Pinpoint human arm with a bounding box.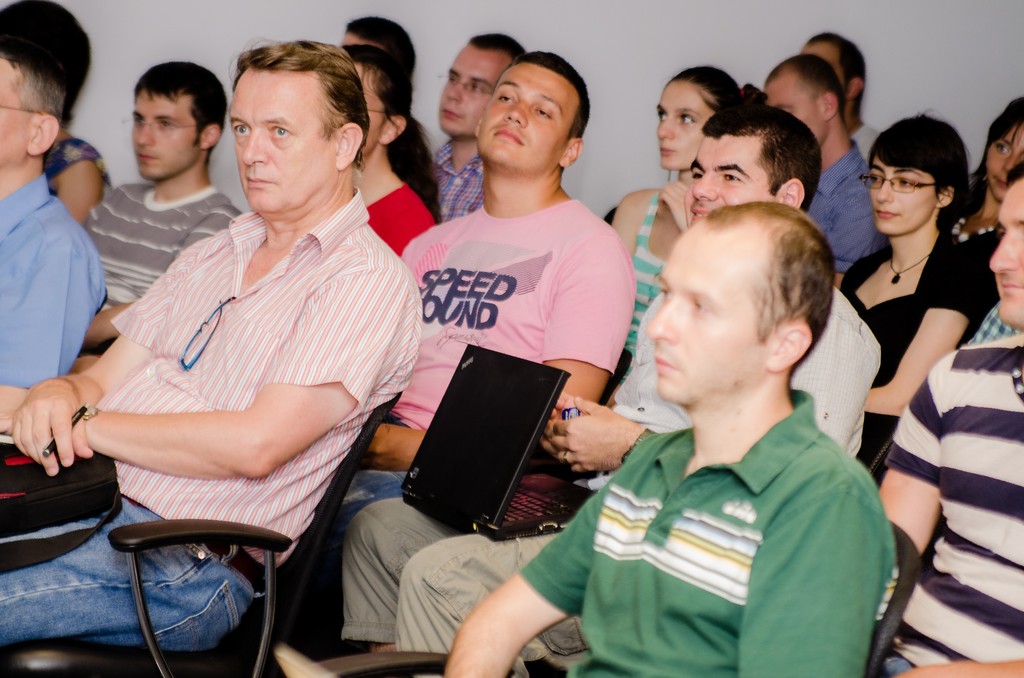
(x1=536, y1=310, x2=868, y2=470).
